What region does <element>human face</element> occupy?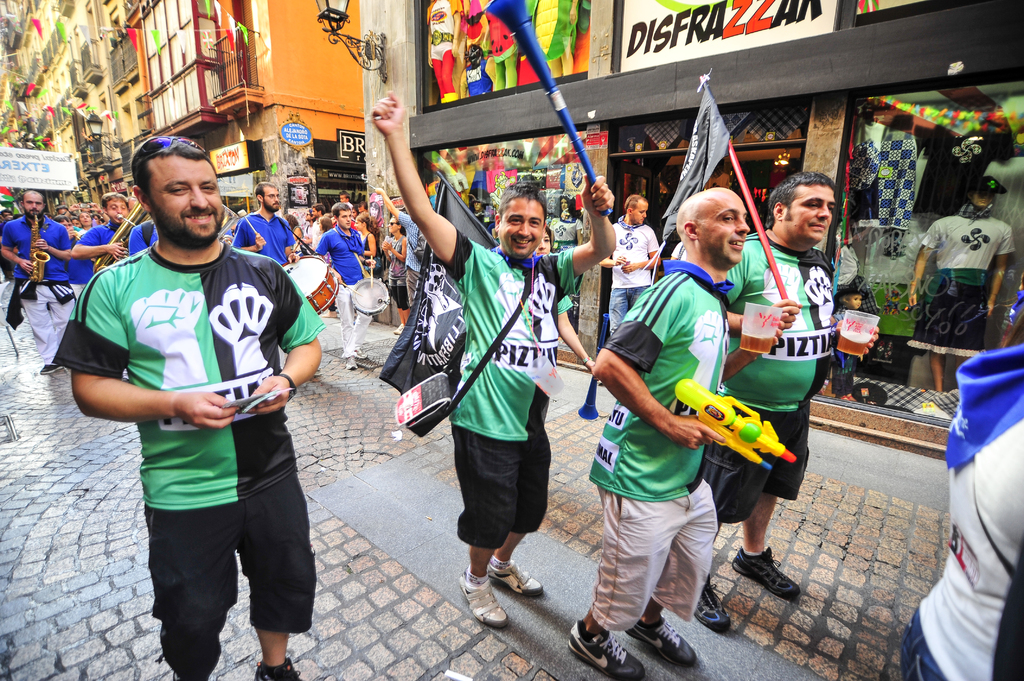
bbox=(21, 193, 44, 219).
